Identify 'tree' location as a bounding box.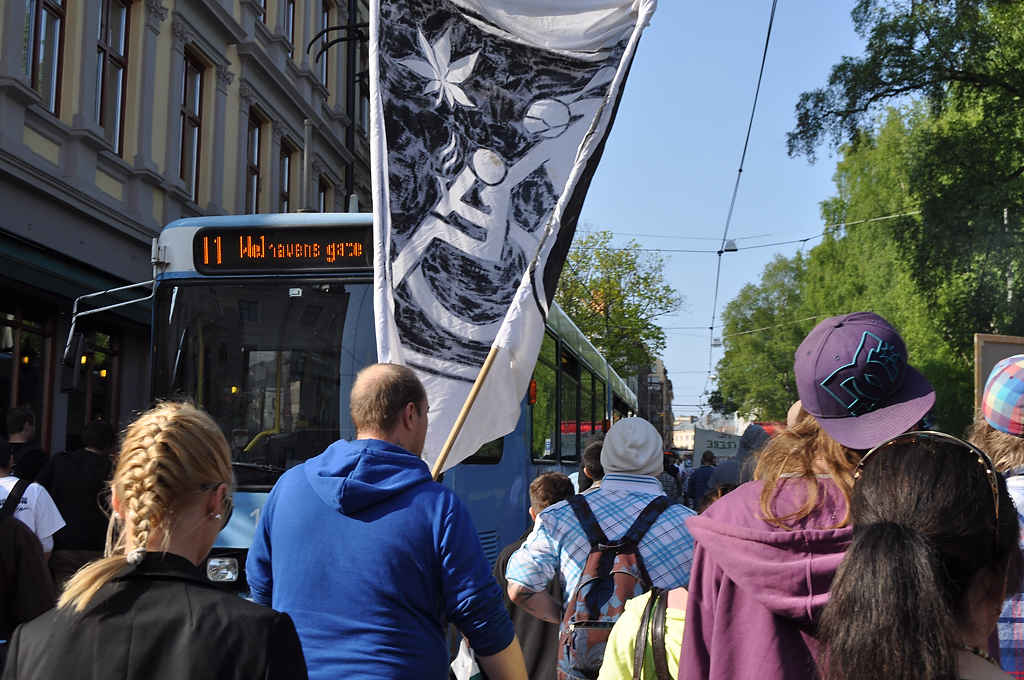
822 87 1023 446.
